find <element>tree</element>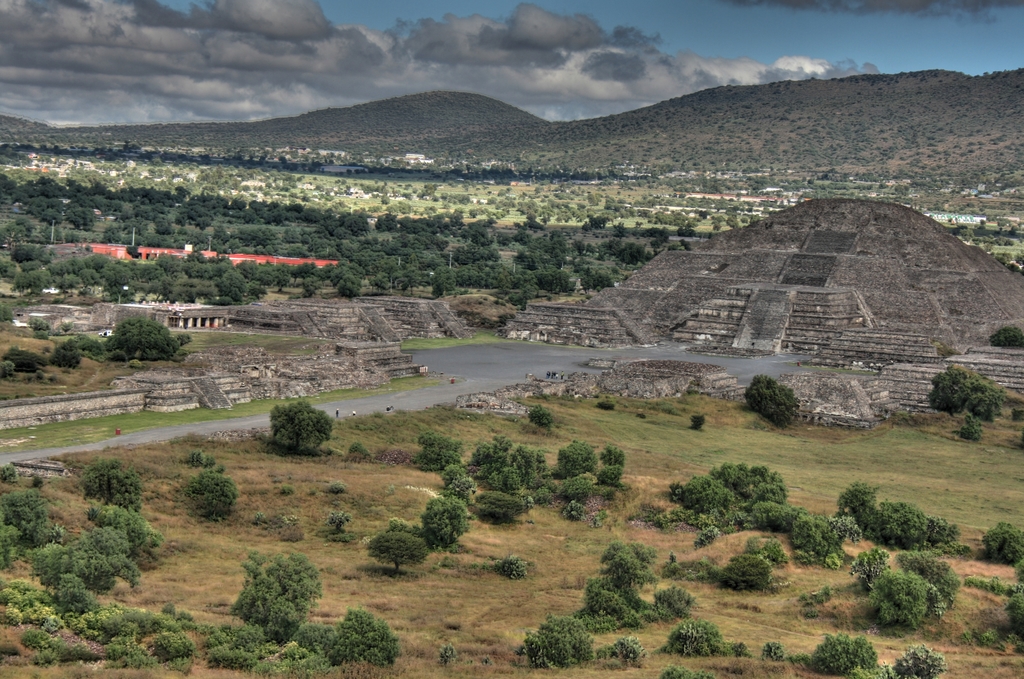
(257, 390, 324, 462)
